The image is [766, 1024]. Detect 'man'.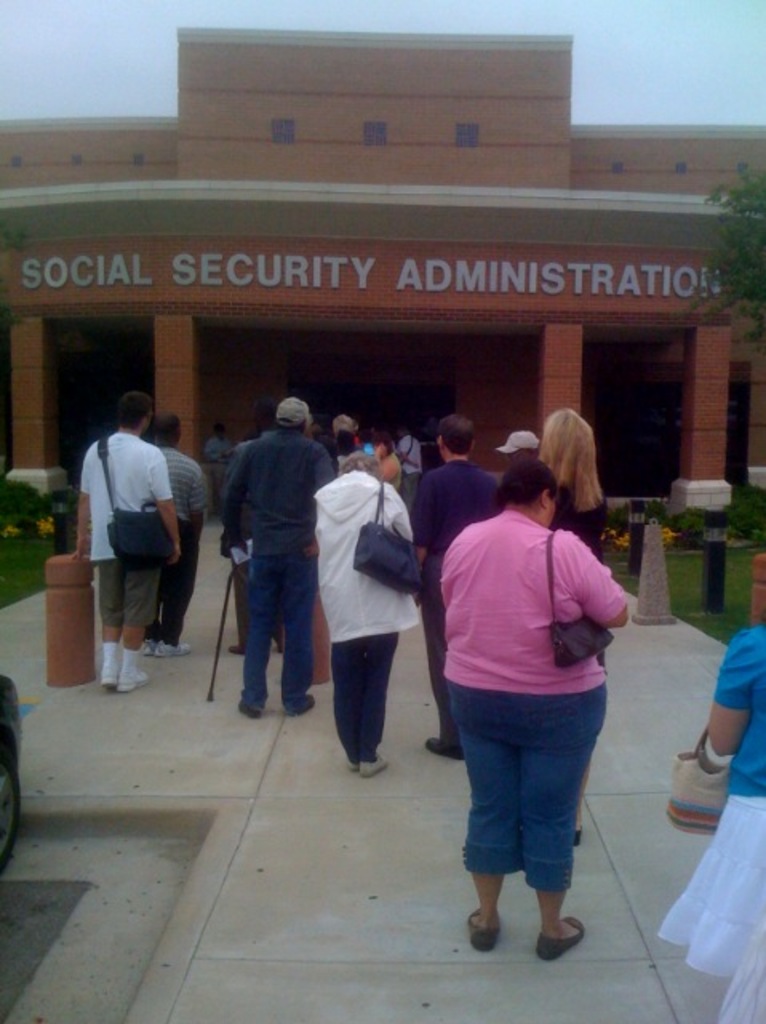
Detection: x1=222, y1=389, x2=329, y2=715.
